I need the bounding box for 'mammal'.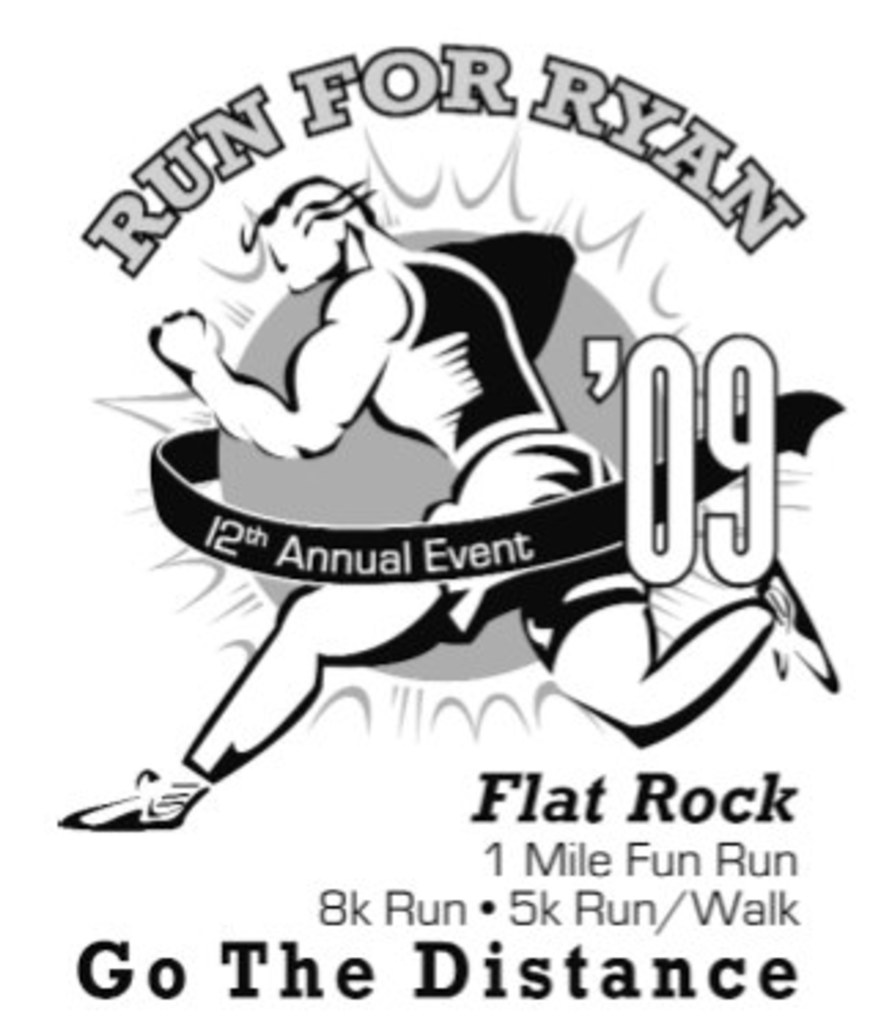
Here it is: select_region(58, 170, 843, 832).
